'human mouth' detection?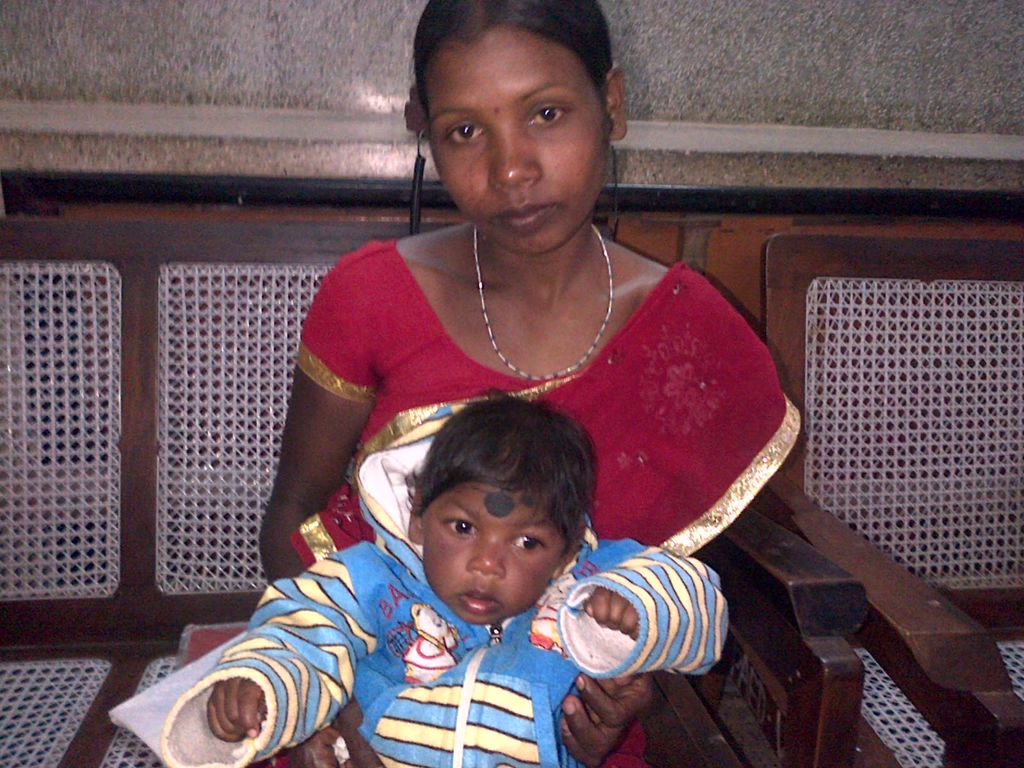
486,197,563,234
